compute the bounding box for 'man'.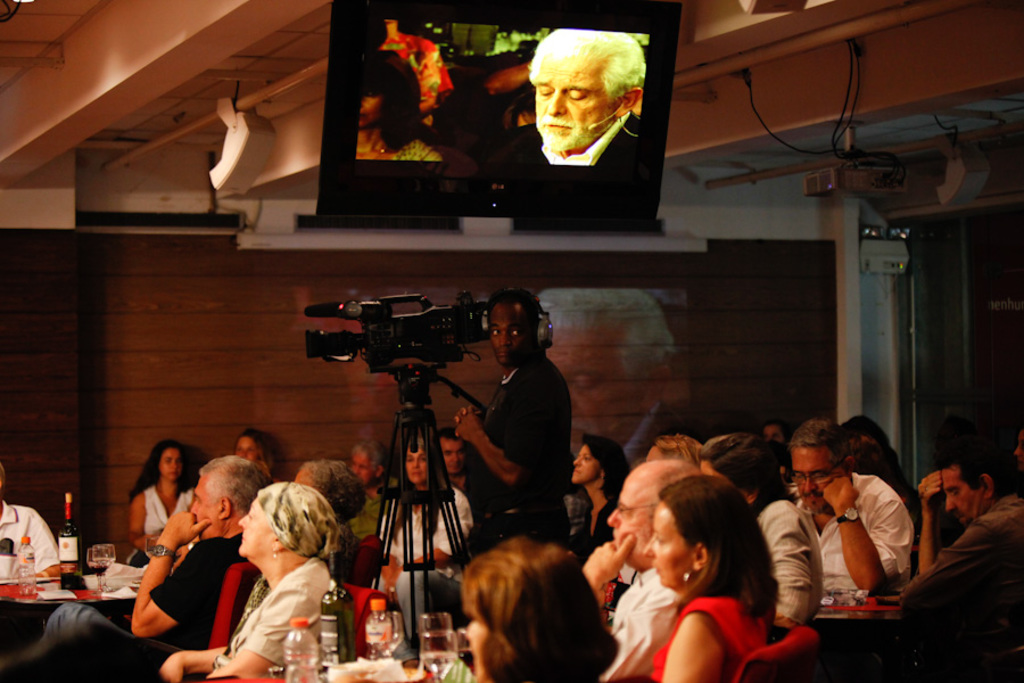
l=438, t=431, r=468, b=495.
